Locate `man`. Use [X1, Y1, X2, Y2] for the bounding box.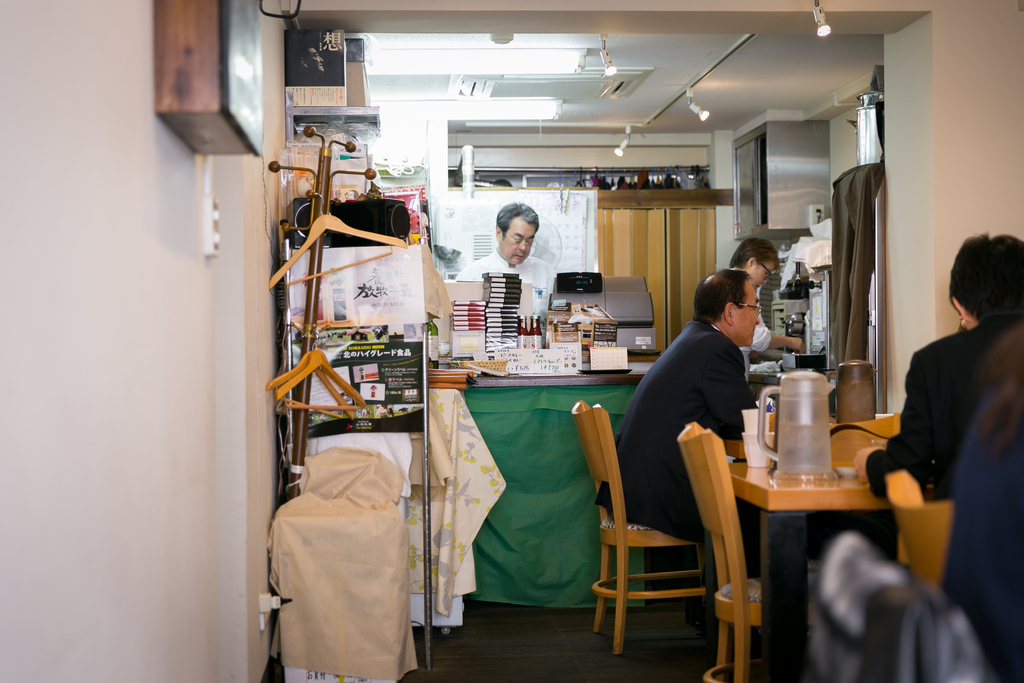
[456, 208, 557, 292].
